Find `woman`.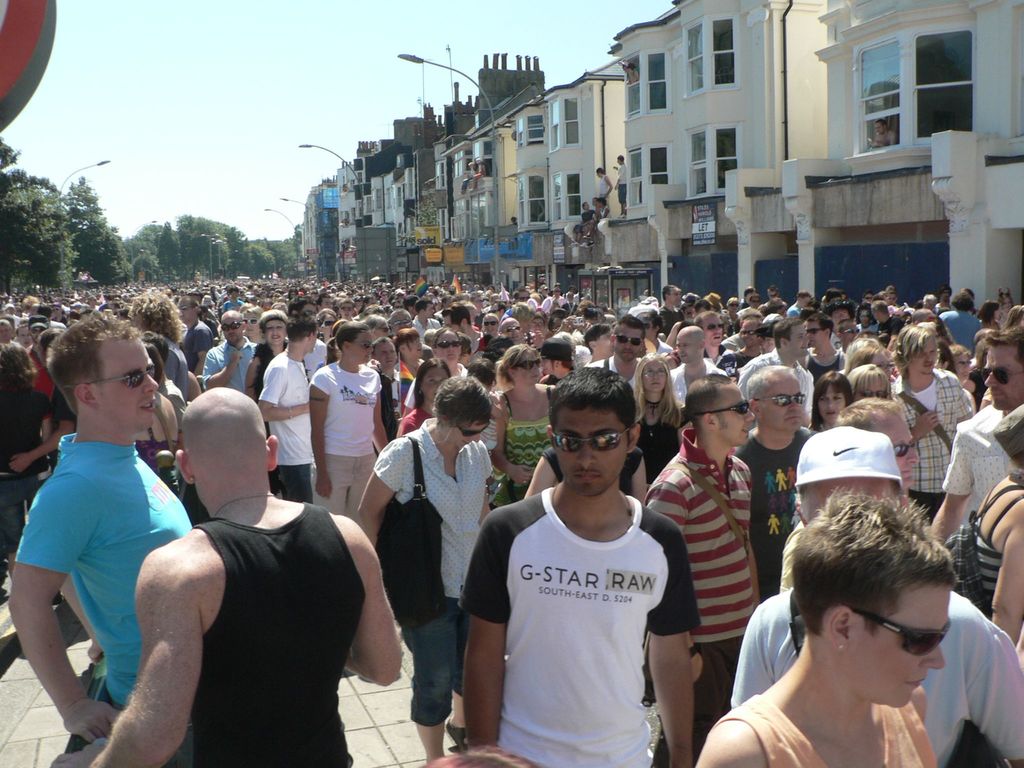
997 285 1016 309.
